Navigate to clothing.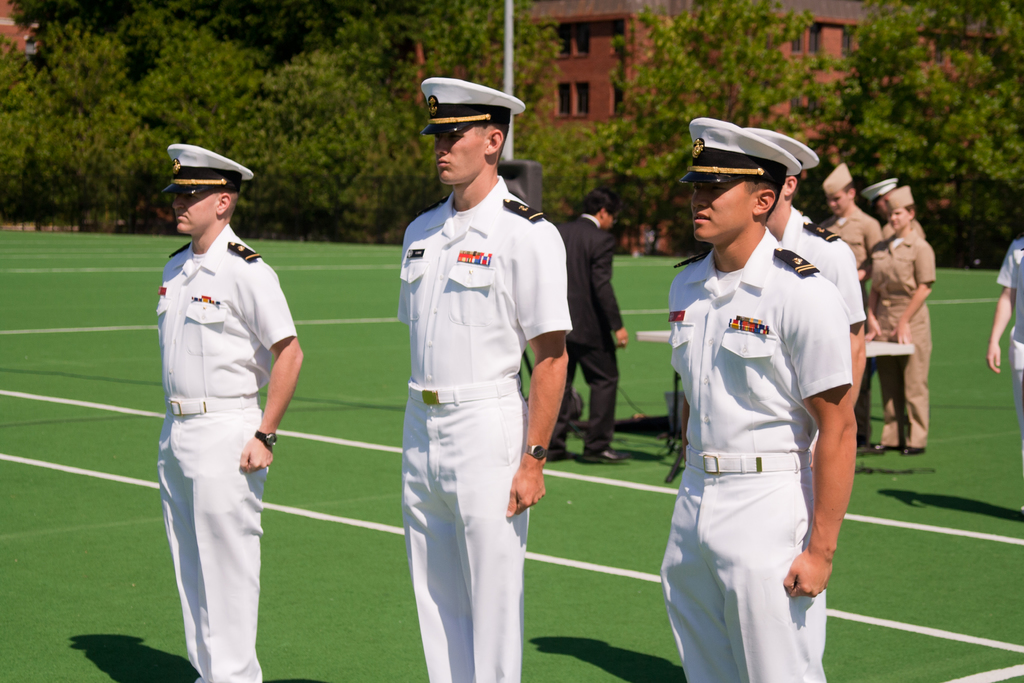
Navigation target: 664/189/856/635.
